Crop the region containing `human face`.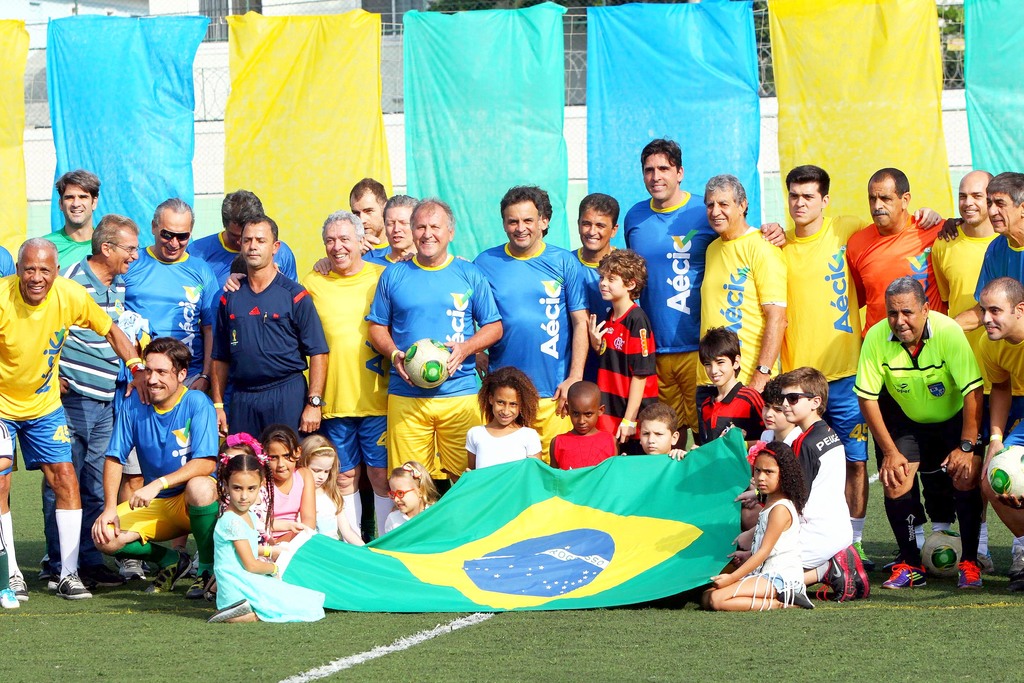
Crop region: 750 452 783 498.
